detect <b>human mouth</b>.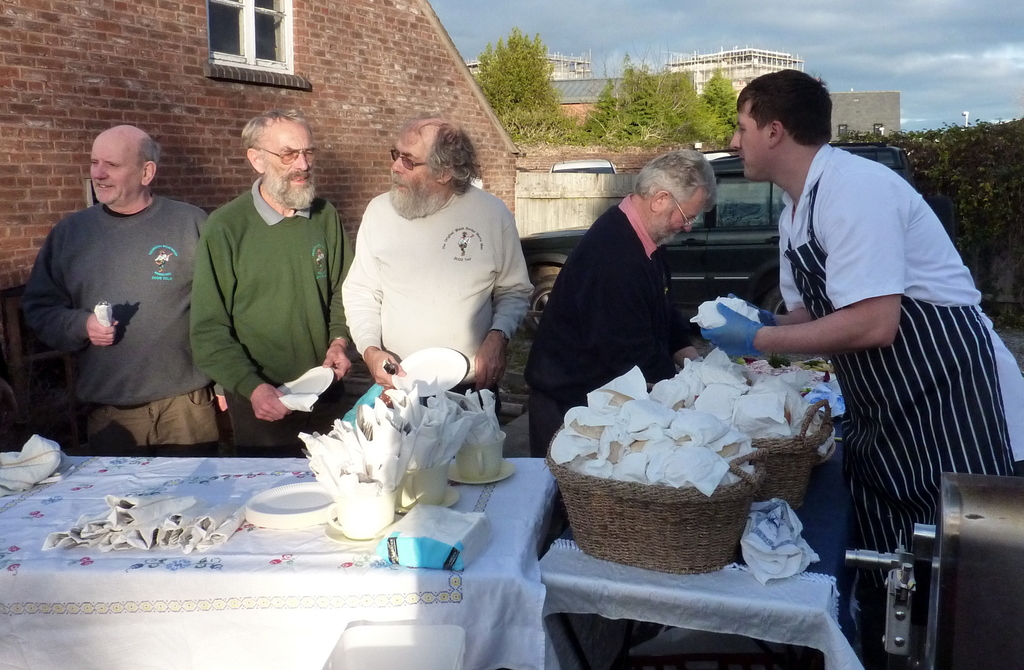
Detected at x1=291 y1=174 x2=309 y2=179.
